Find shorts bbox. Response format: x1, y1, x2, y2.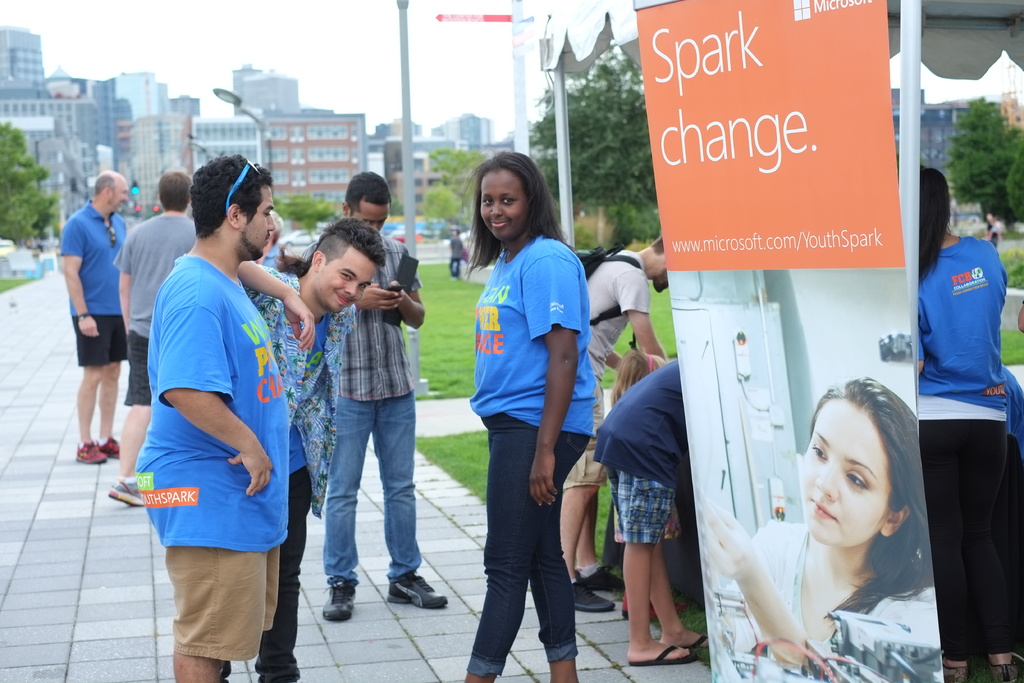
70, 313, 126, 365.
